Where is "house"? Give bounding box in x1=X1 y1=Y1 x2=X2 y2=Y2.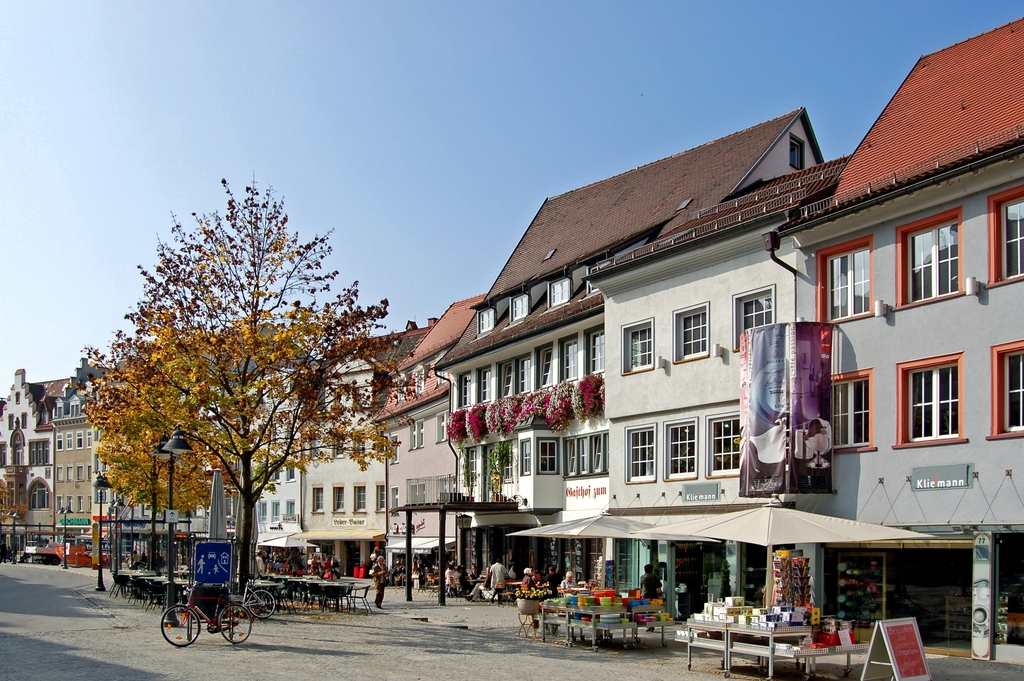
x1=764 y1=17 x2=1023 y2=671.
